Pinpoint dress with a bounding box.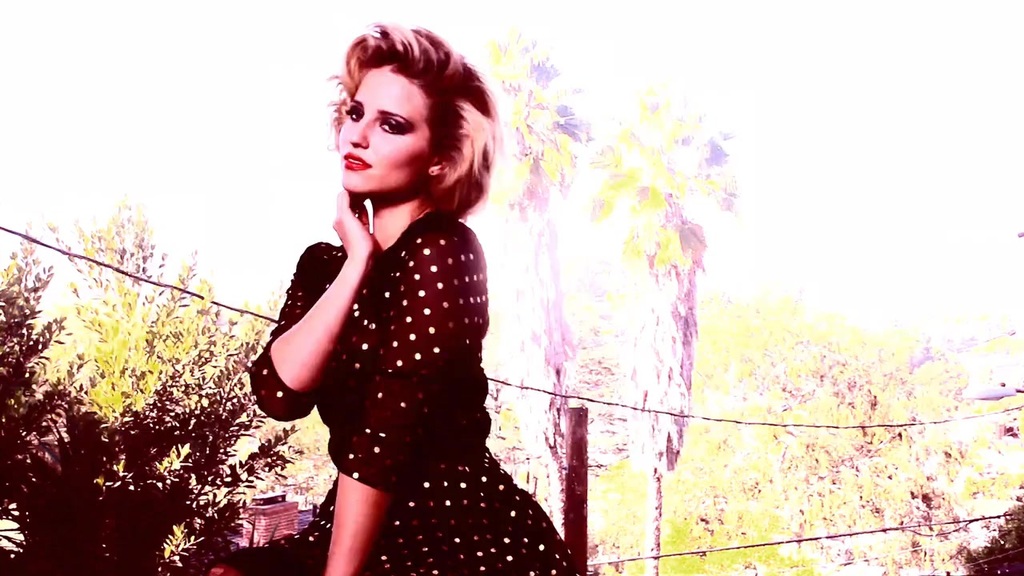
bbox(216, 211, 585, 575).
